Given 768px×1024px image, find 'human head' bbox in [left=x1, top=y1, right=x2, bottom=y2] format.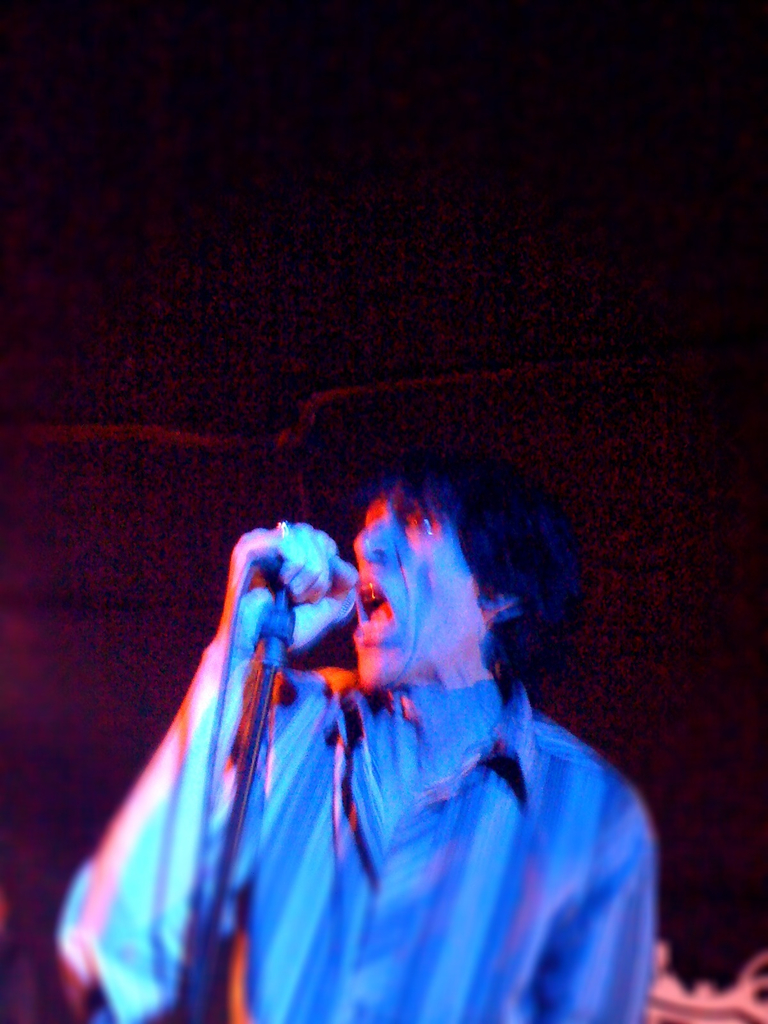
[left=352, top=461, right=582, bottom=698].
